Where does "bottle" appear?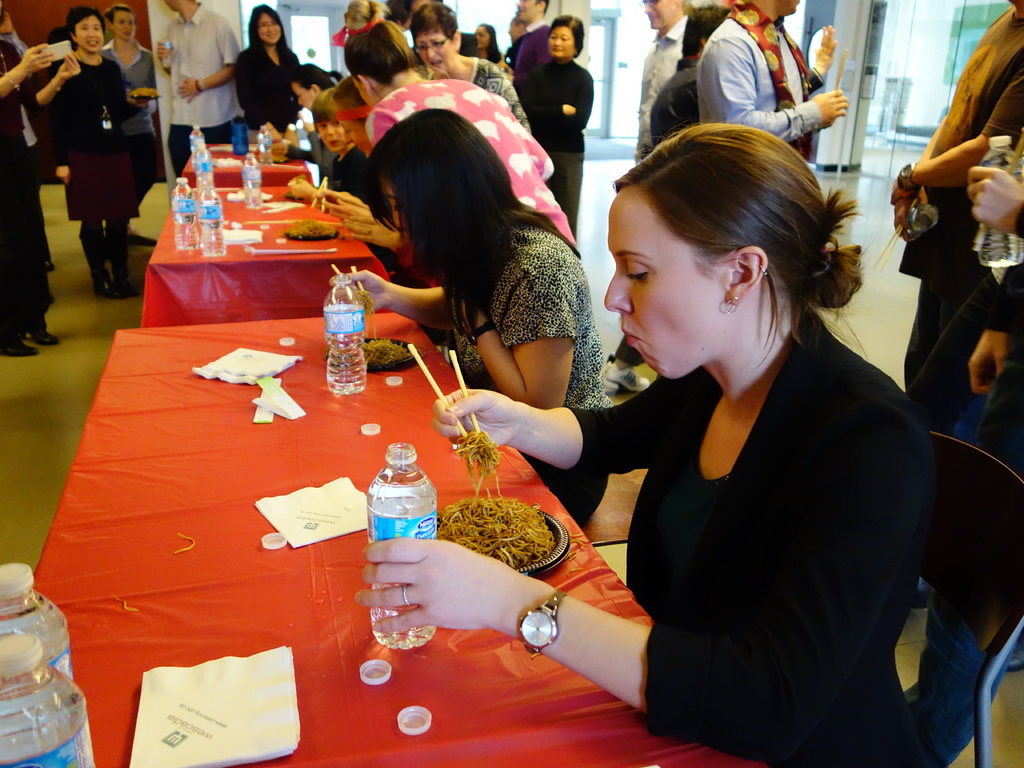
Appears at left=323, top=274, right=365, bottom=396.
